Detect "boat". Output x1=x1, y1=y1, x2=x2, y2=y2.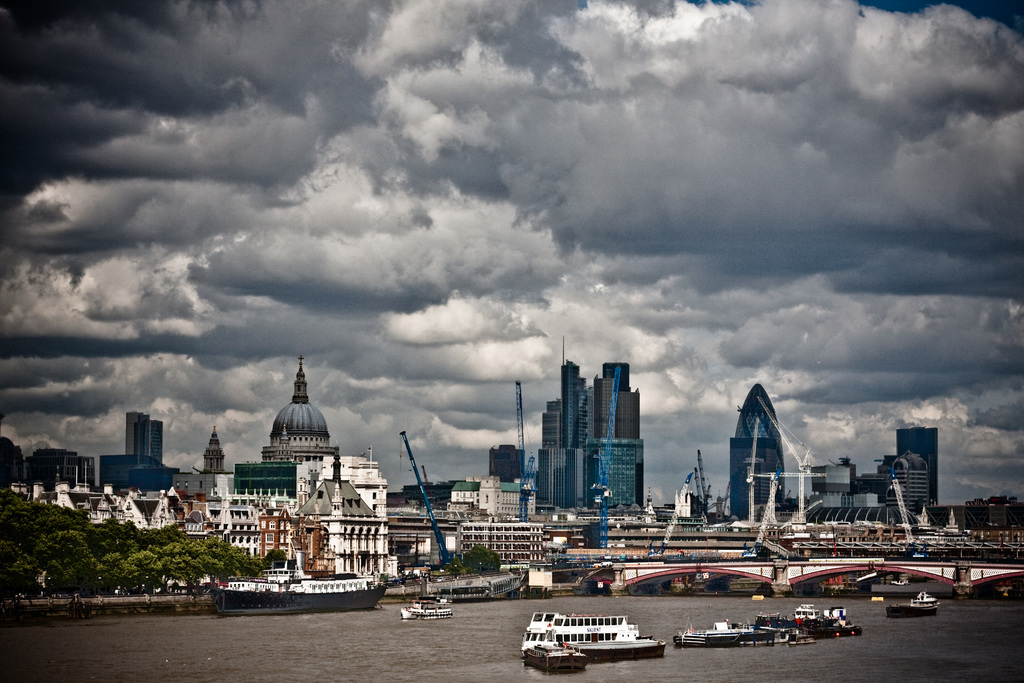
x1=413, y1=582, x2=499, y2=604.
